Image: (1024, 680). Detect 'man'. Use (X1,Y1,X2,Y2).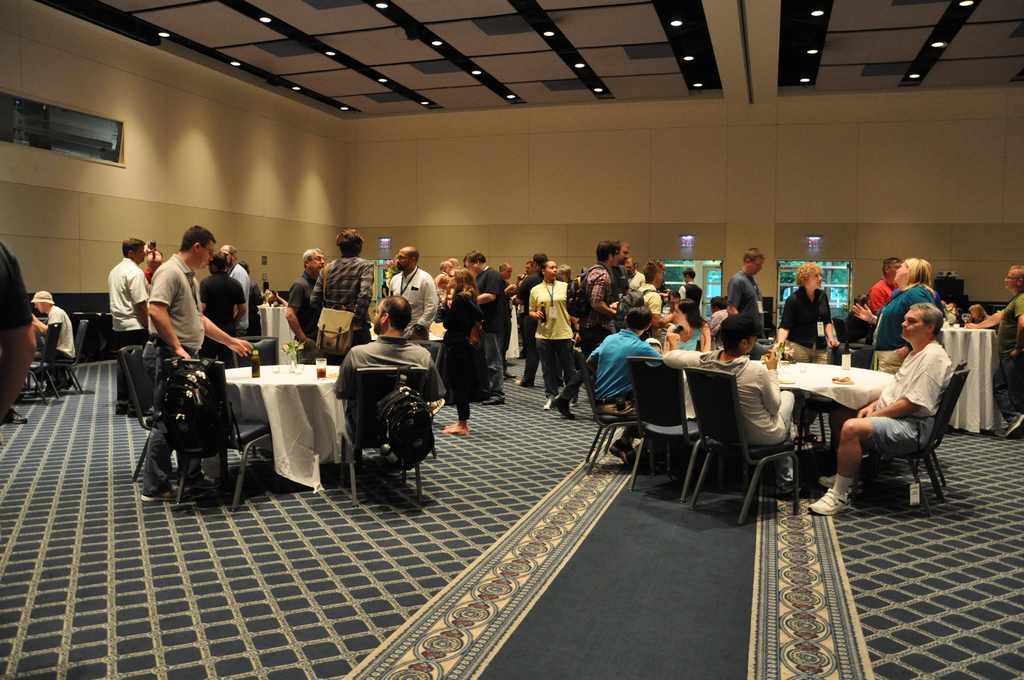
(463,253,516,403).
